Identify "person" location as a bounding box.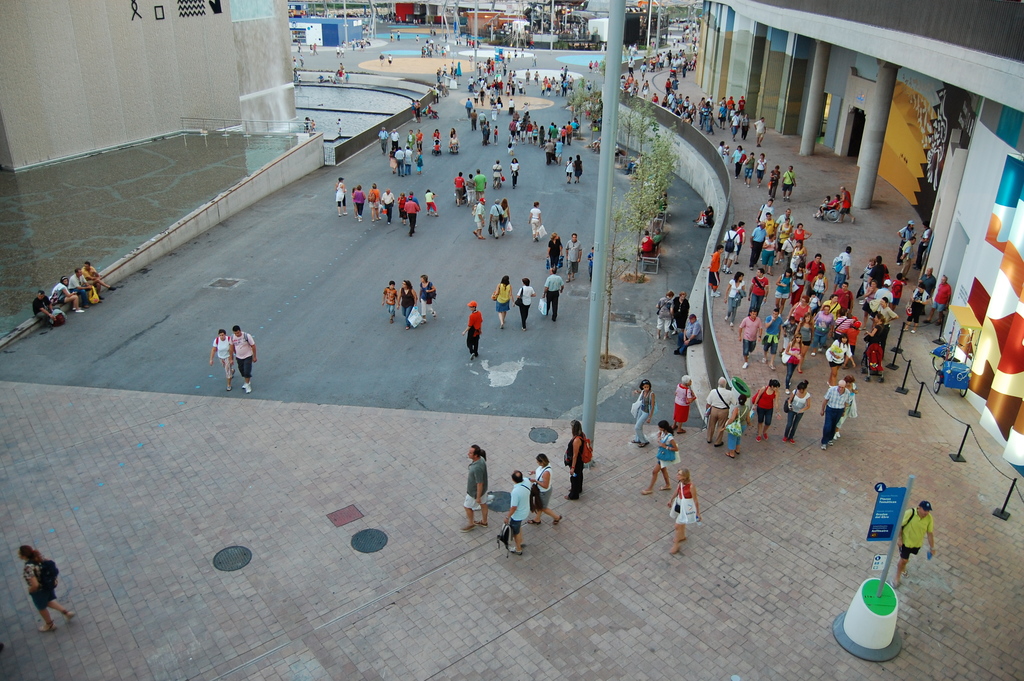
bbox(462, 95, 474, 120).
